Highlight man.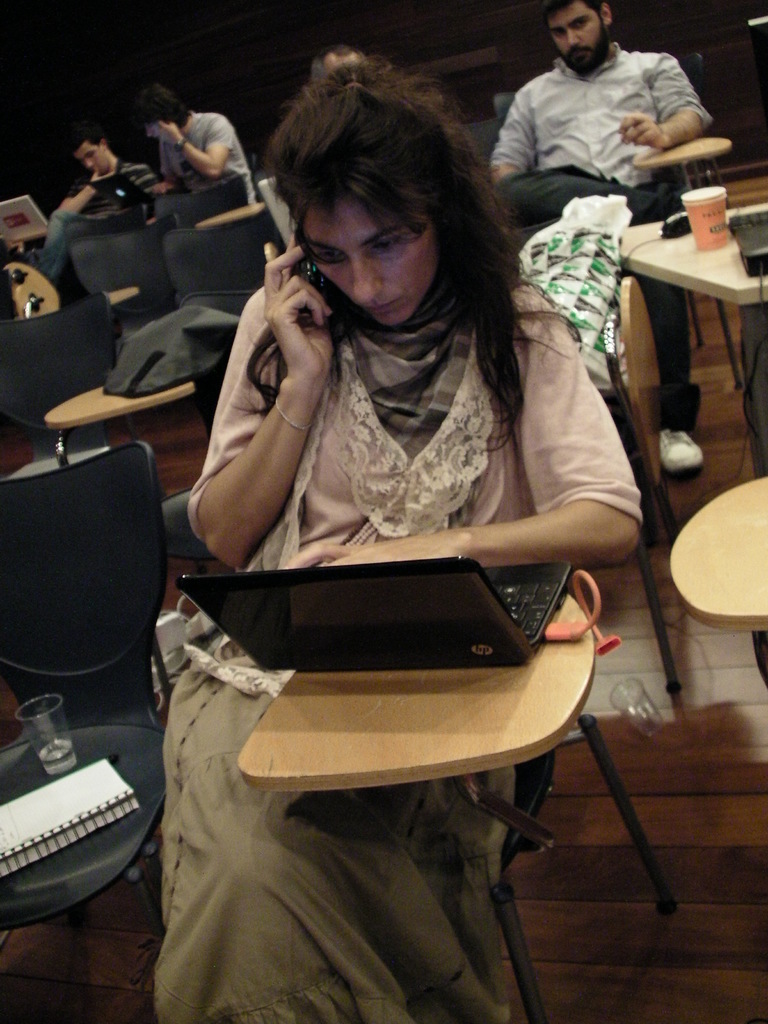
Highlighted region: (x1=118, y1=79, x2=267, y2=226).
